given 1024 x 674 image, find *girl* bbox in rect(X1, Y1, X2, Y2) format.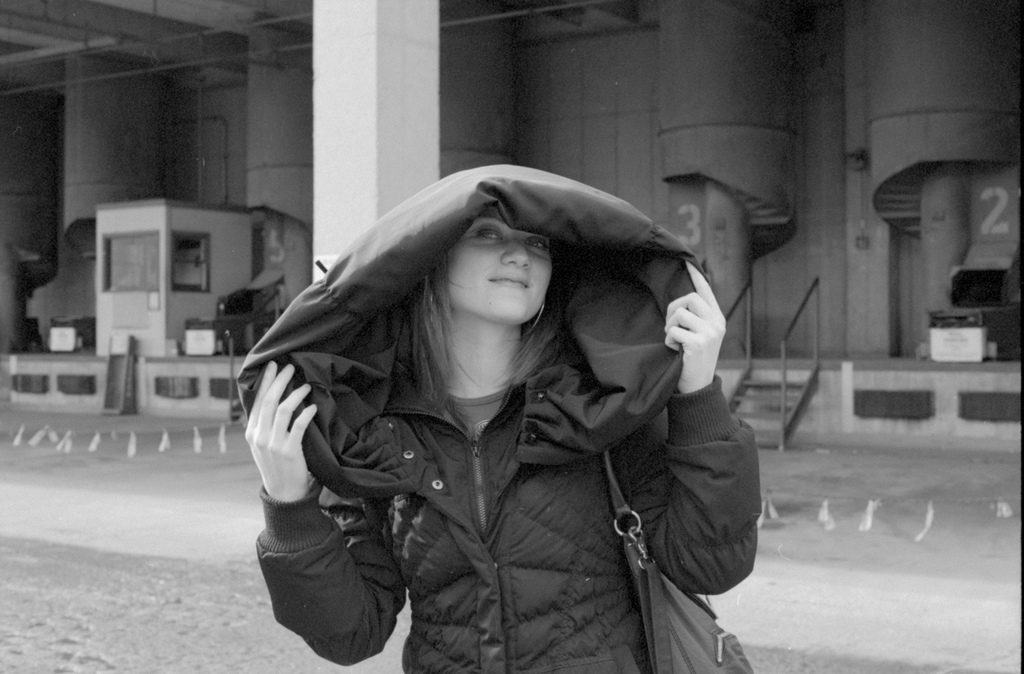
rect(236, 163, 762, 673).
